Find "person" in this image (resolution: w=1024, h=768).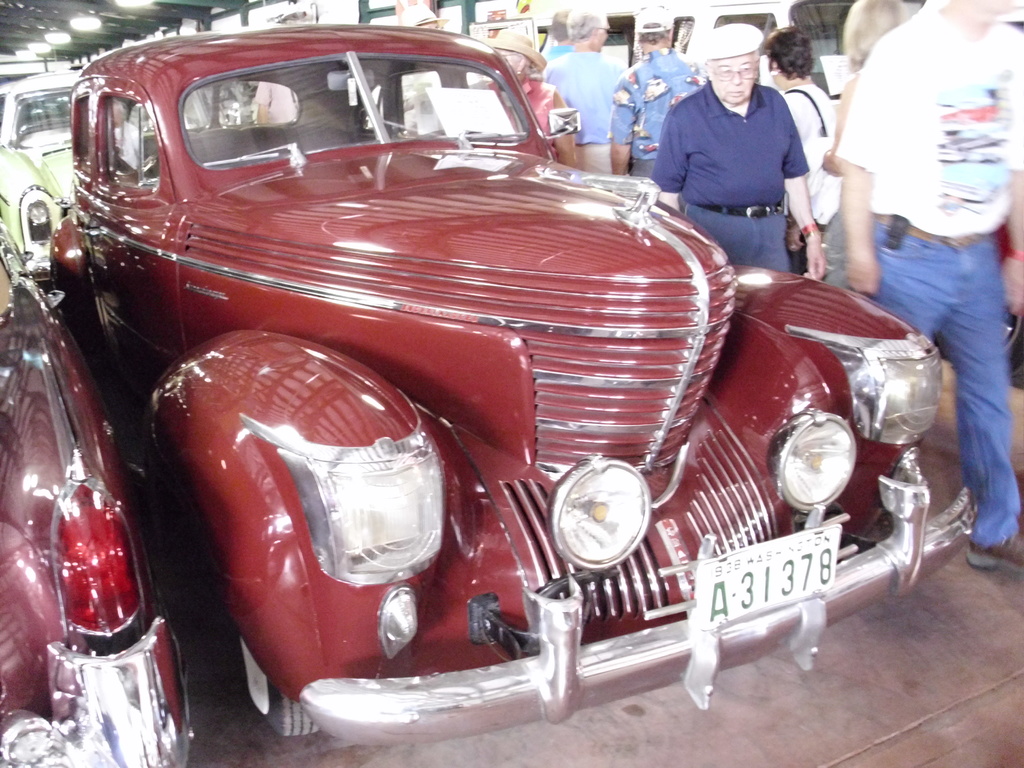
x1=824 y1=0 x2=1022 y2=505.
